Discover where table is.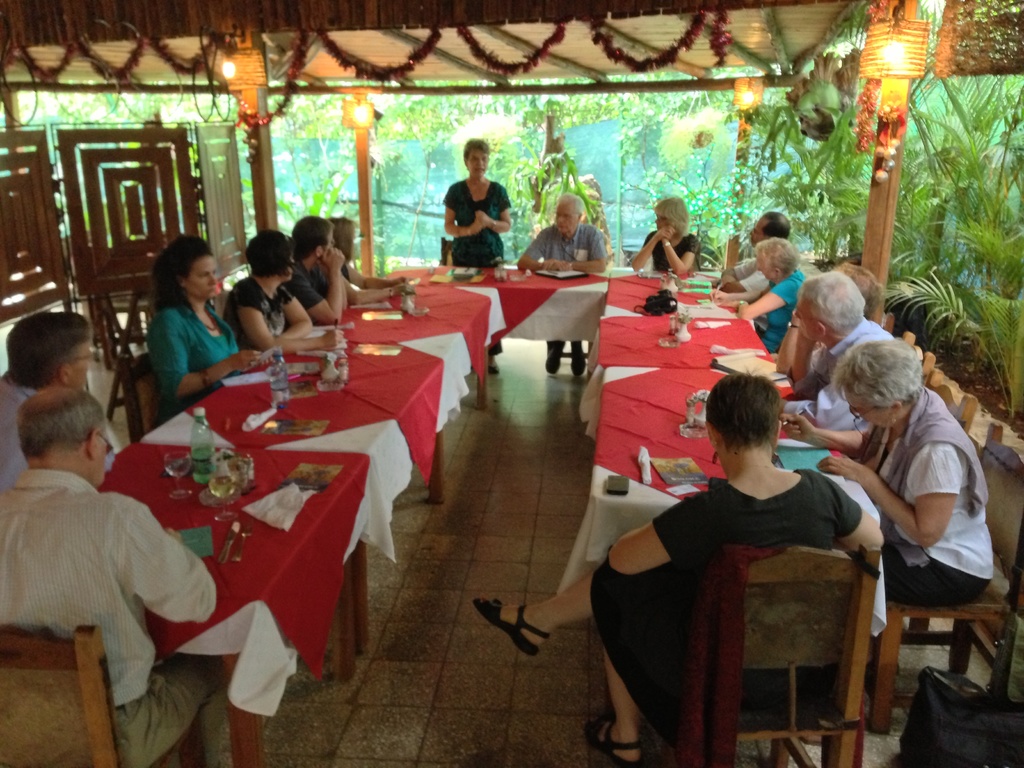
Discovered at box(556, 261, 893, 643).
